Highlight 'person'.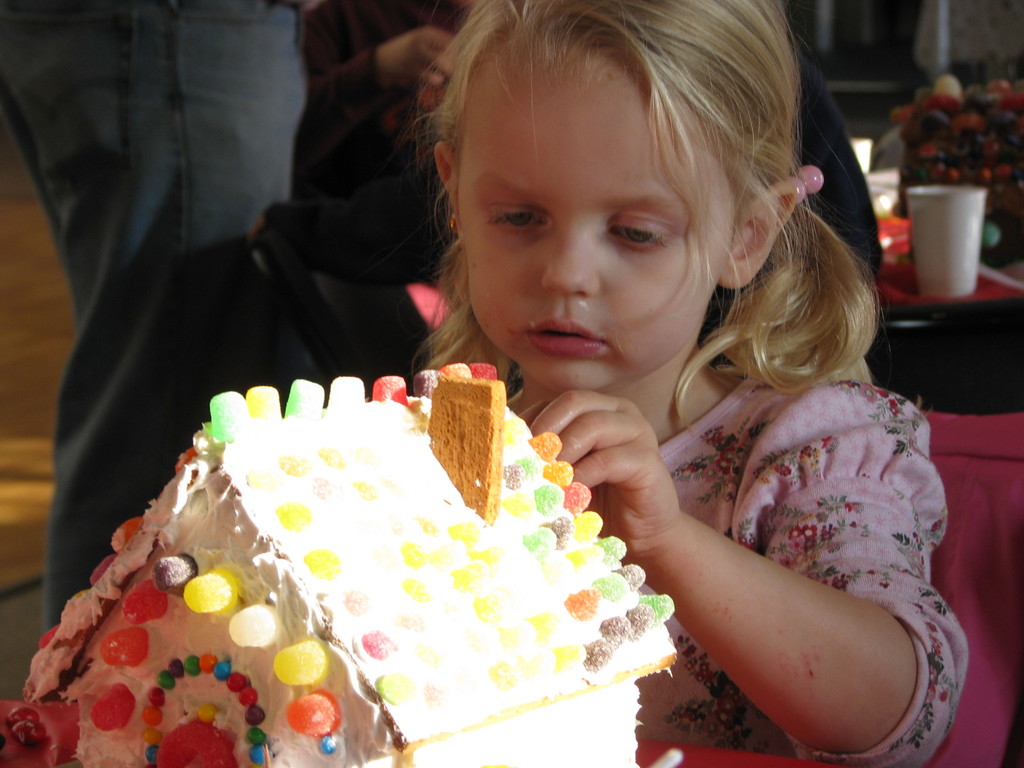
Highlighted region: region(2, 0, 297, 653).
